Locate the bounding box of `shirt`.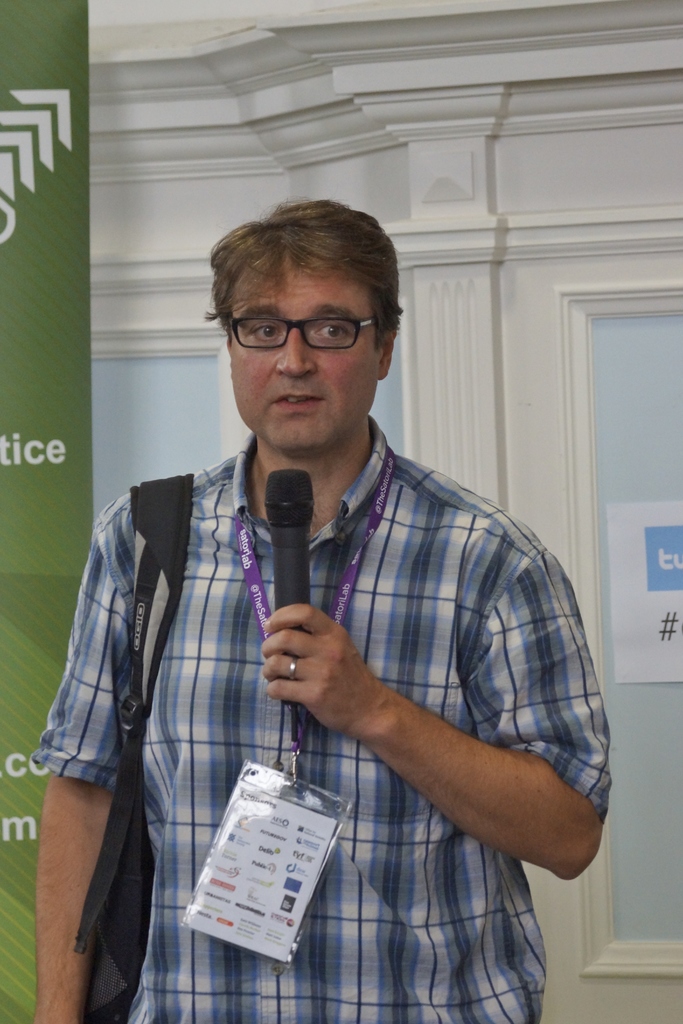
Bounding box: 31,412,609,1023.
